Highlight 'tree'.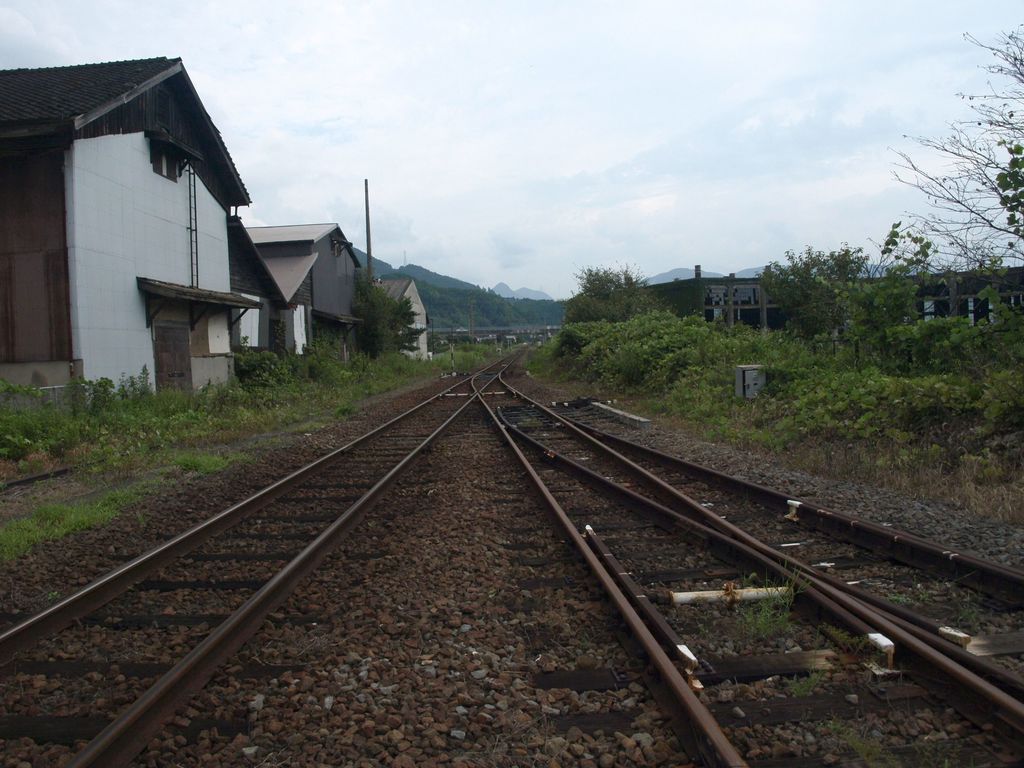
Highlighted region: Rect(754, 234, 886, 352).
